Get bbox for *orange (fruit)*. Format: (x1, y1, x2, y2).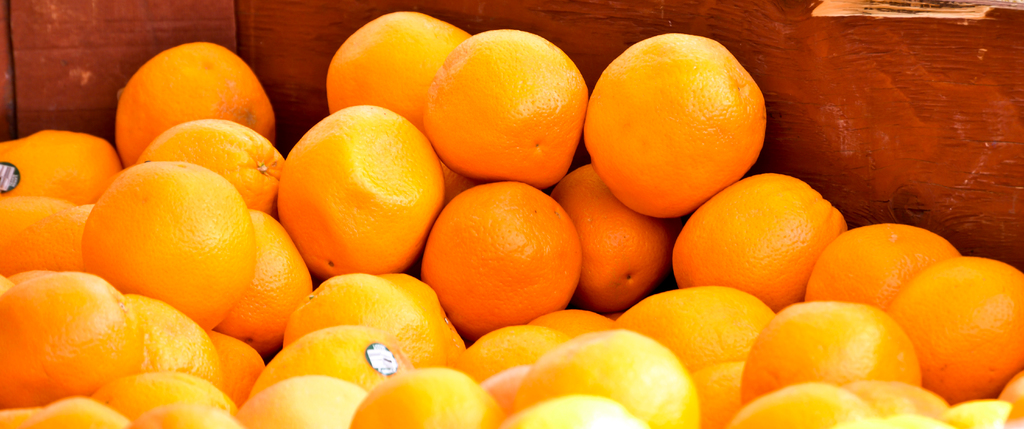
(535, 154, 665, 315).
